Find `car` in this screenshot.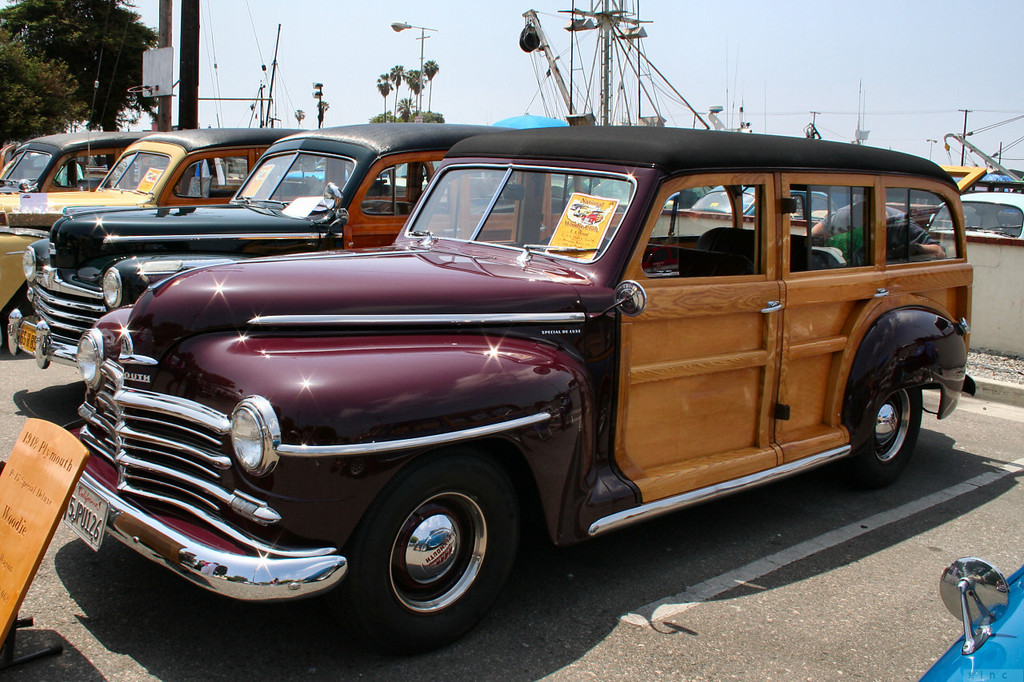
The bounding box for `car` is {"x1": 0, "y1": 129, "x2": 887, "y2": 643}.
